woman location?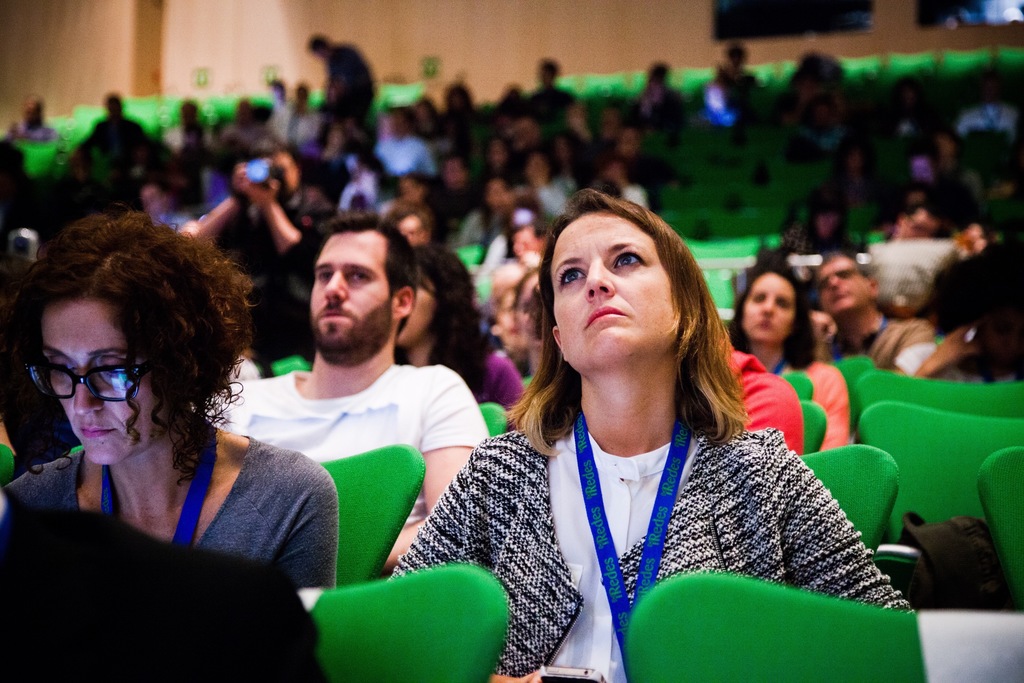
395/247/527/424
